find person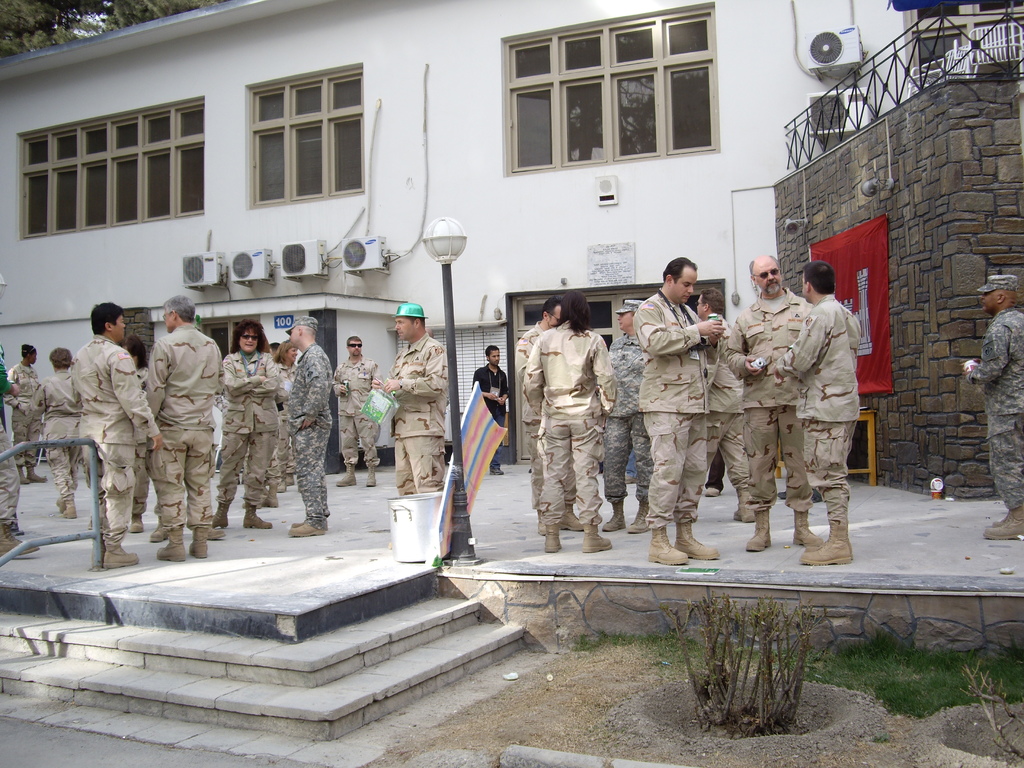
box=[640, 254, 729, 563]
